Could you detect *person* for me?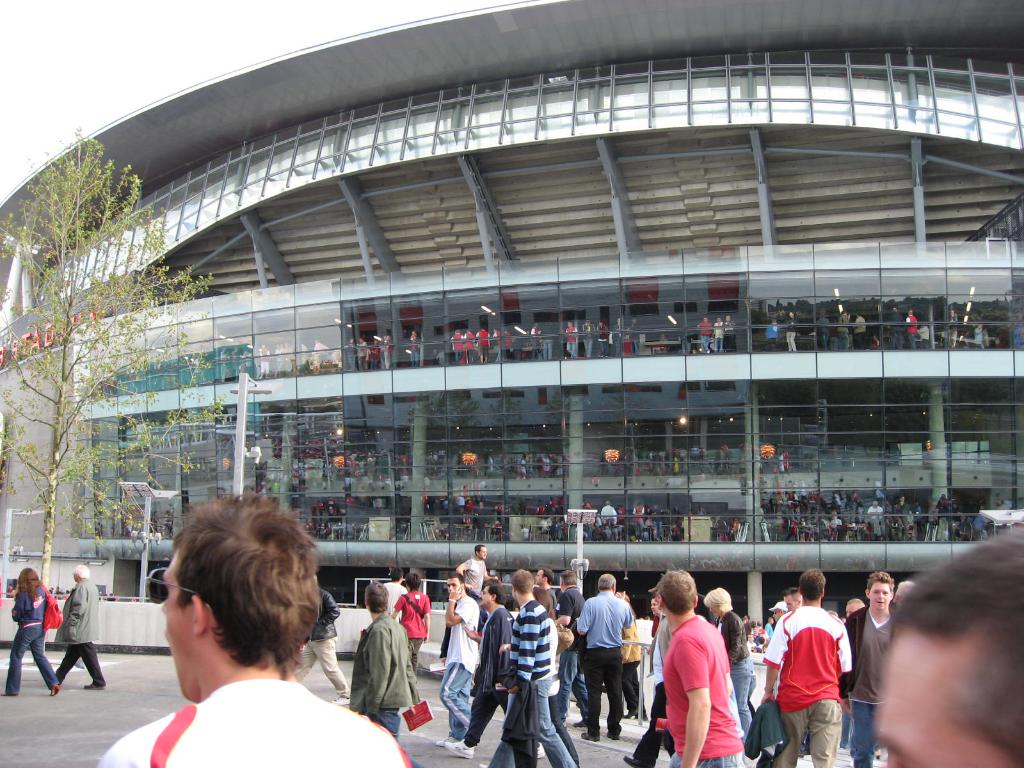
Detection result: (left=54, top=566, right=107, bottom=692).
